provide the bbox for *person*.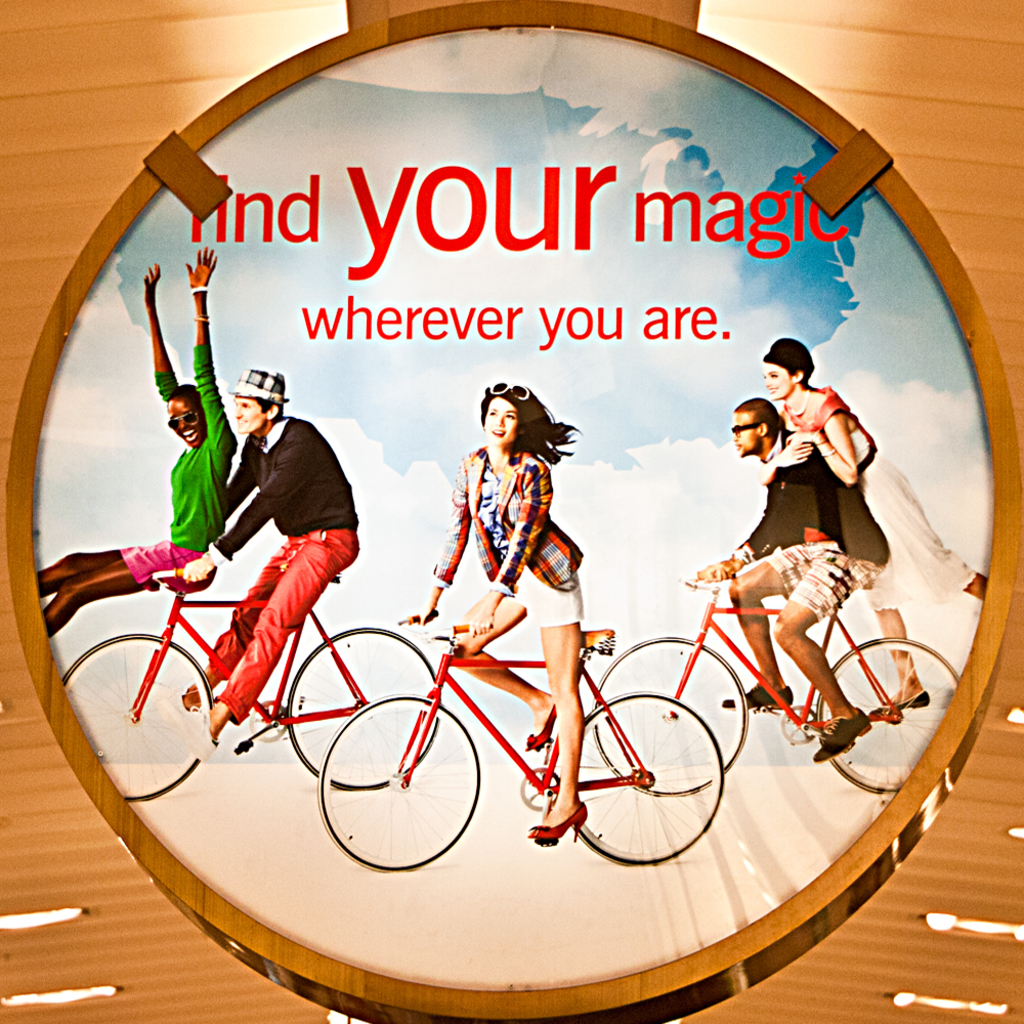
x1=757 y1=332 x2=987 y2=716.
